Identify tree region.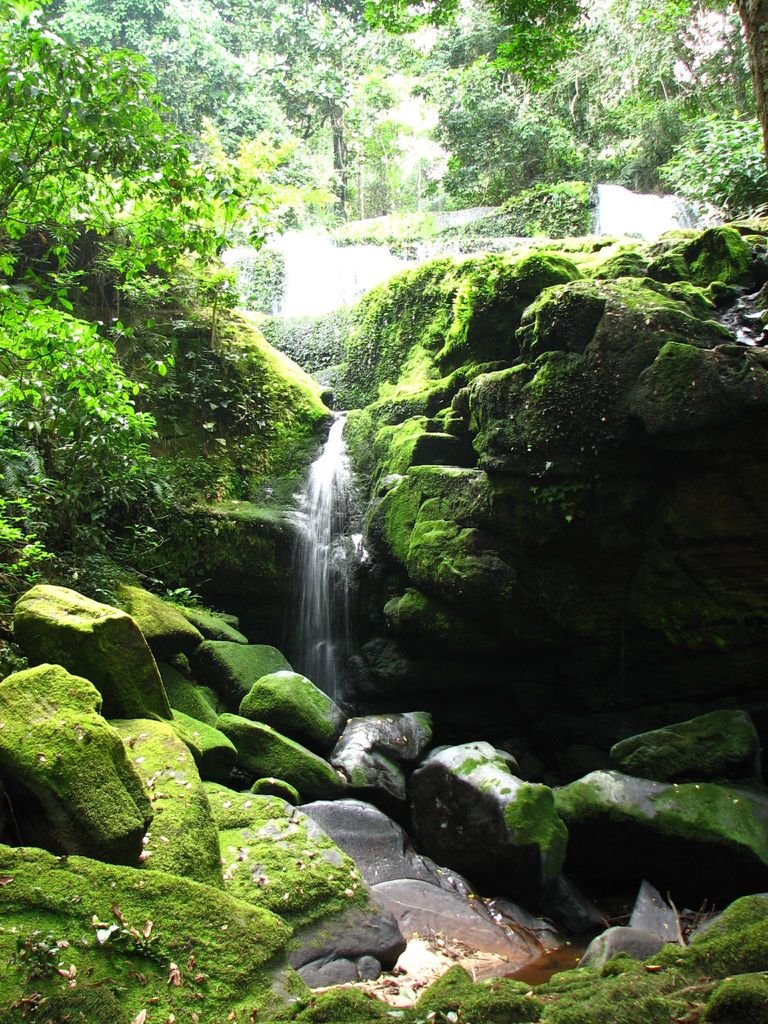
Region: <box>653,113,760,218</box>.
